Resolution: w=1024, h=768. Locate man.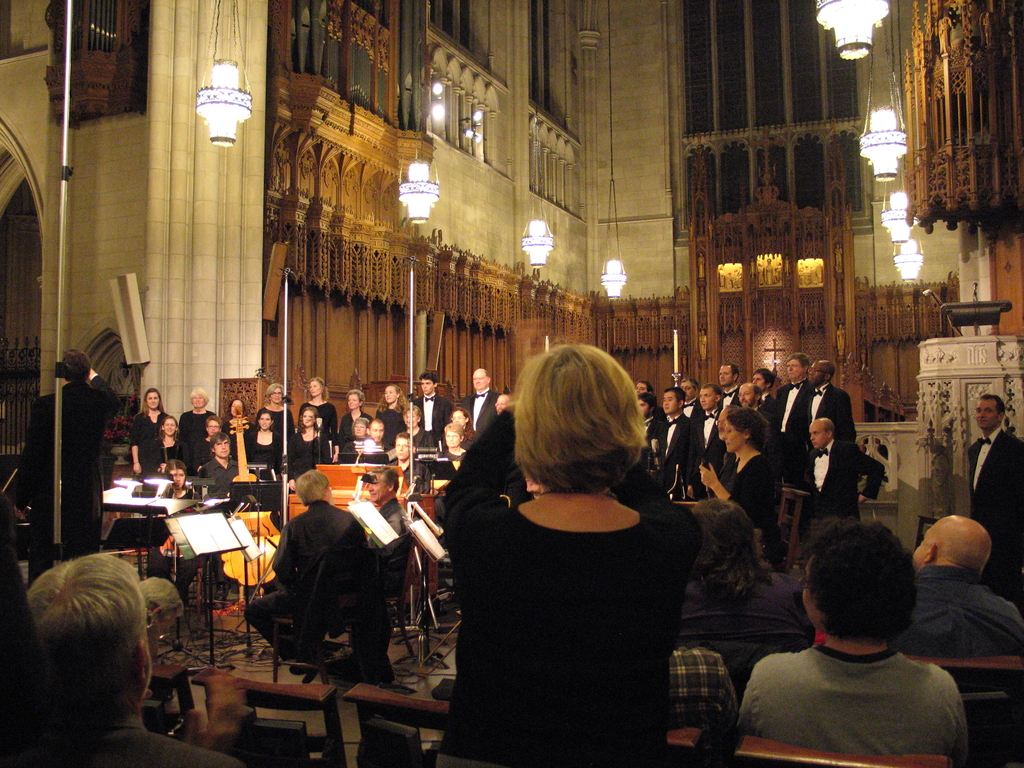
{"x1": 650, "y1": 388, "x2": 705, "y2": 503}.
